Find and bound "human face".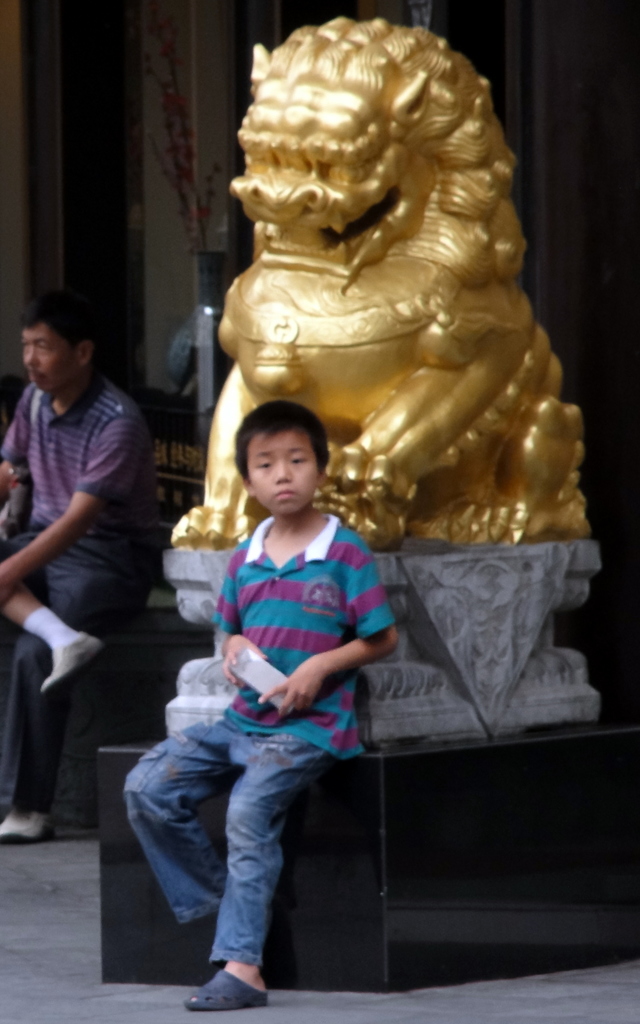
Bound: [15,312,79,405].
